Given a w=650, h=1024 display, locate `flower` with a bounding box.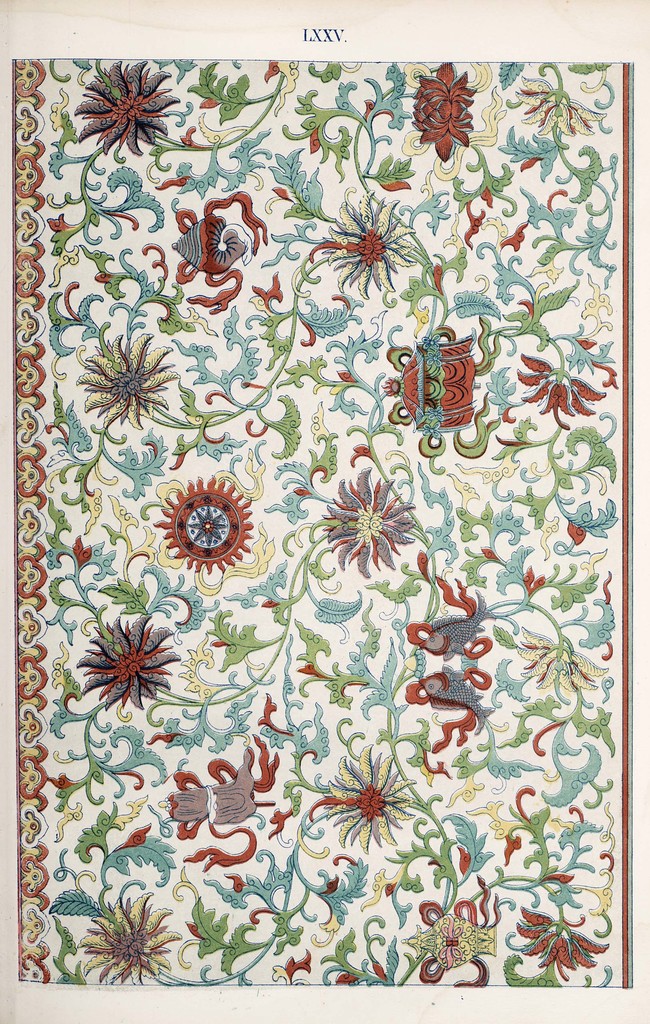
Located: x1=77 y1=609 x2=181 y2=715.
